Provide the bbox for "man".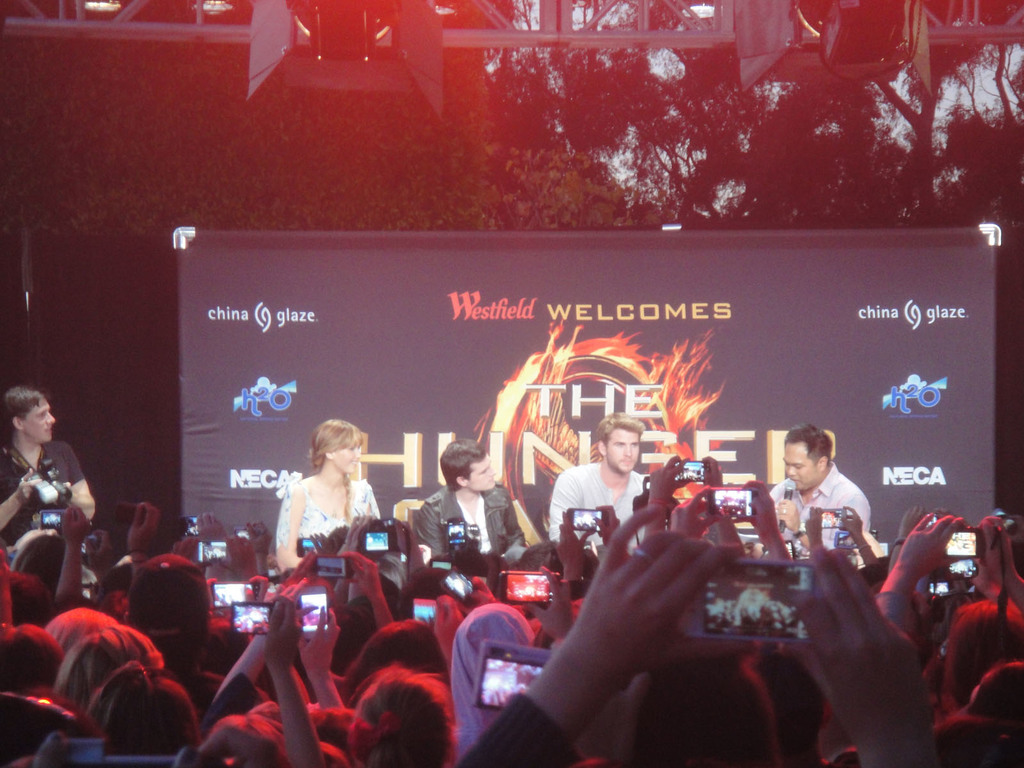
(x1=755, y1=428, x2=884, y2=584).
